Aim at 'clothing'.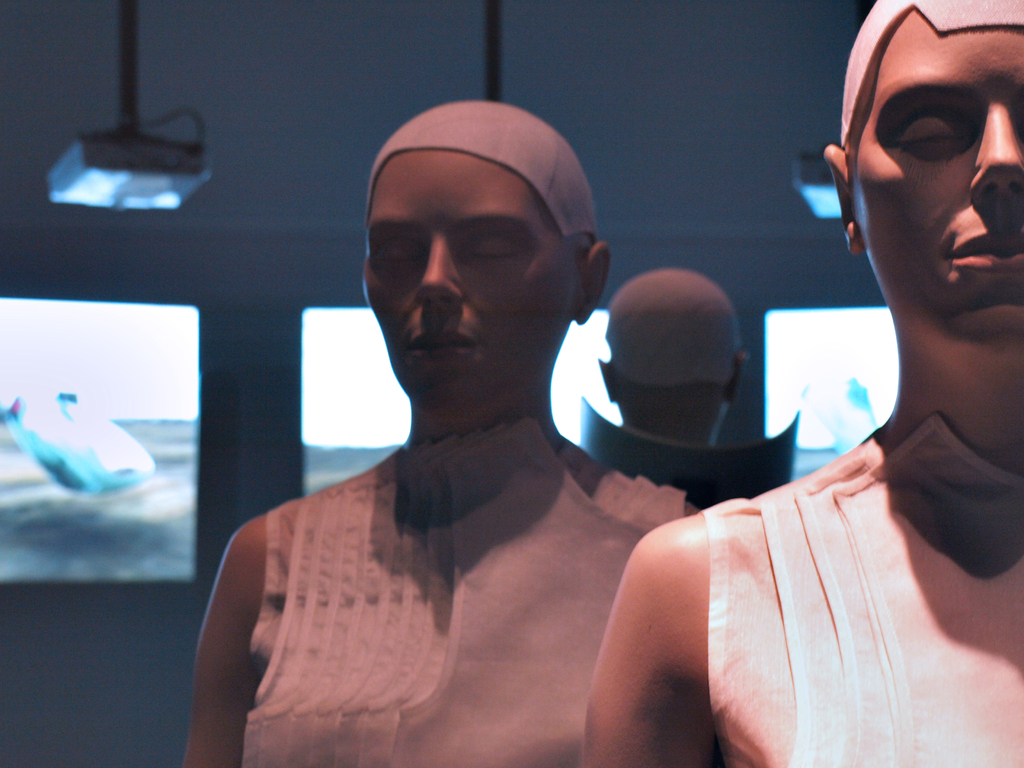
Aimed at Rect(219, 429, 721, 760).
